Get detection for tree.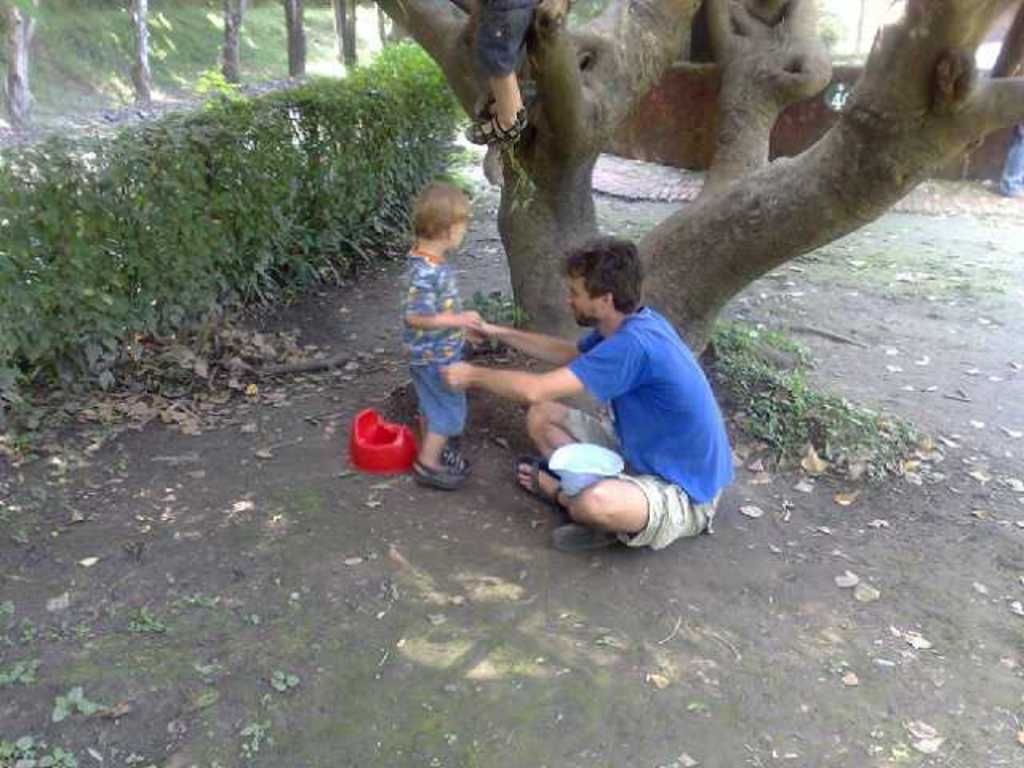
Detection: [left=277, top=0, right=306, bottom=78].
